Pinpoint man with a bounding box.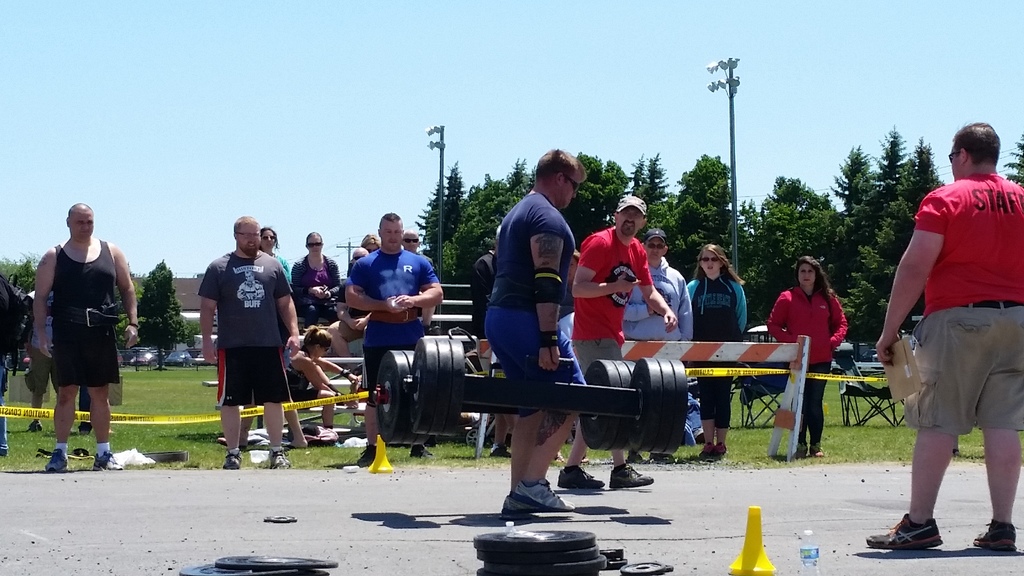
detection(189, 214, 303, 466).
